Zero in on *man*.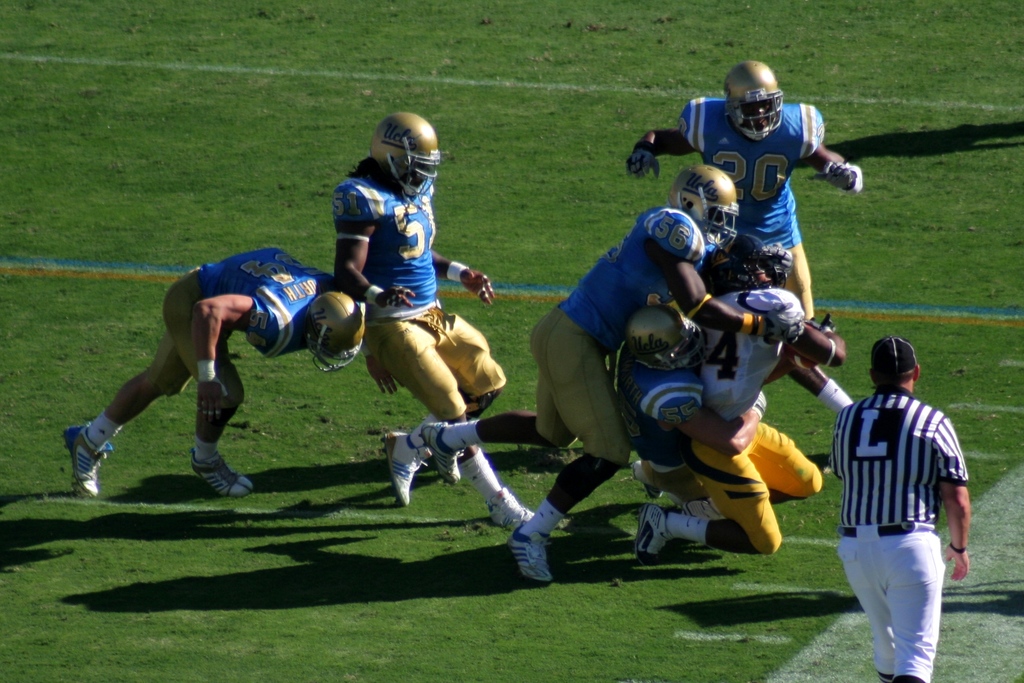
Zeroed in: (621, 299, 855, 513).
